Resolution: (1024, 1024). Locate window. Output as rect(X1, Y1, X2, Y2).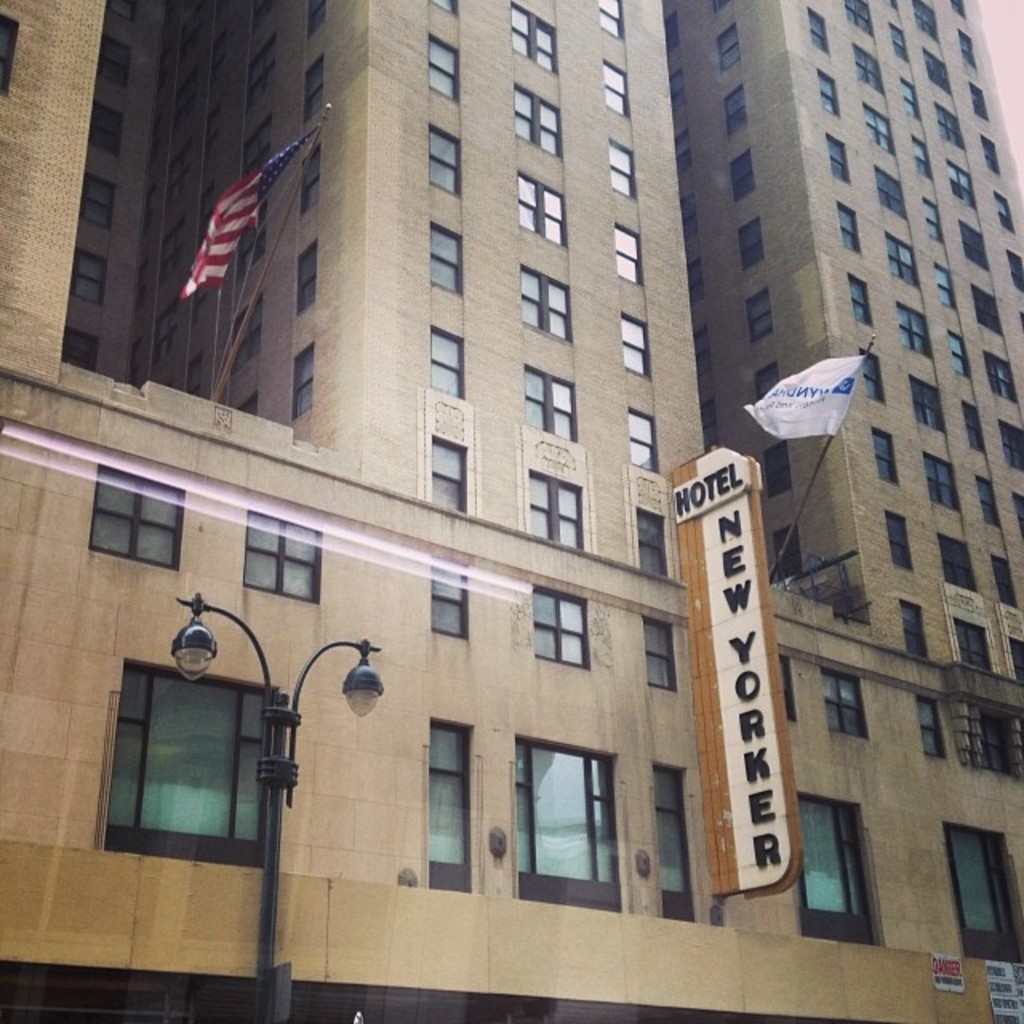
rect(952, 621, 987, 669).
